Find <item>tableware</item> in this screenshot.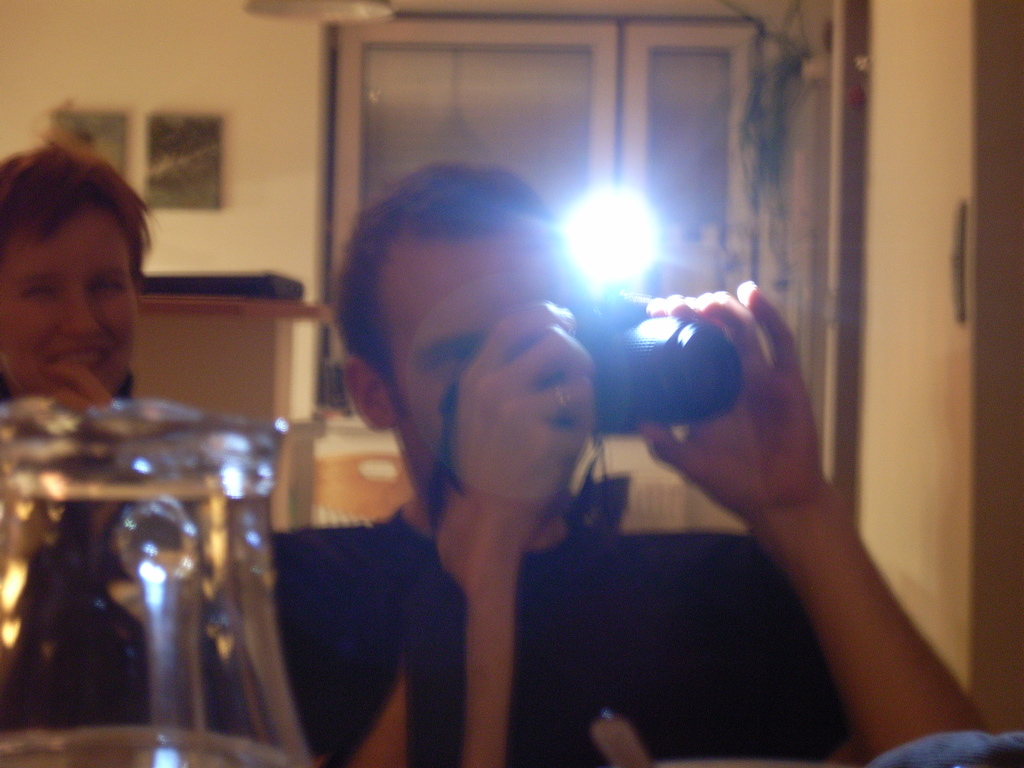
The bounding box for <item>tableware</item> is [x1=0, y1=389, x2=309, y2=767].
